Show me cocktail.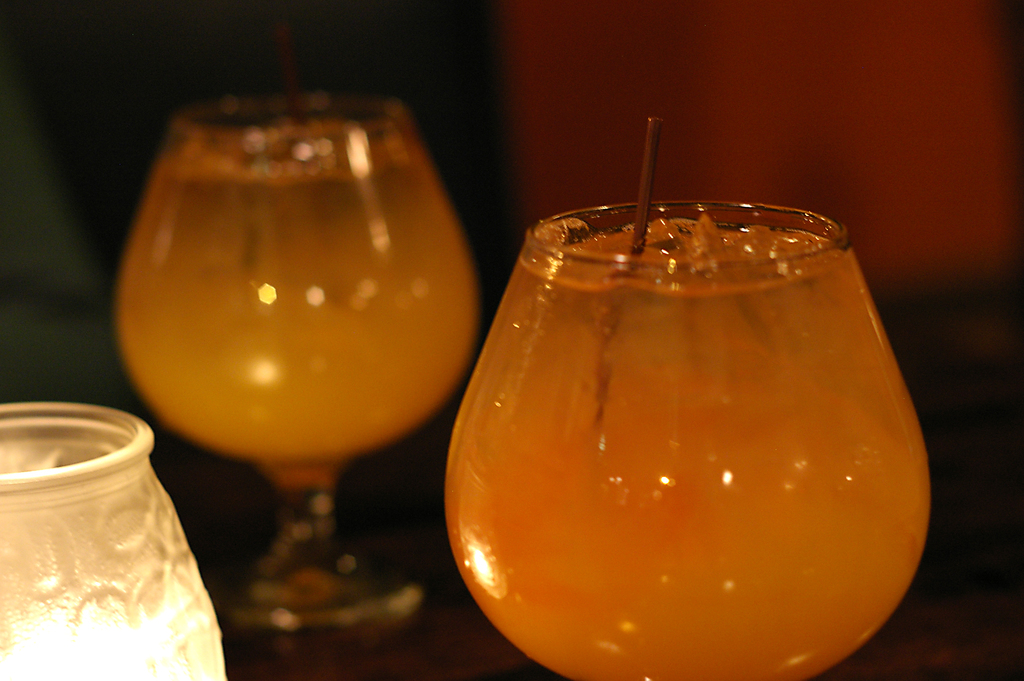
cocktail is here: x1=0 y1=402 x2=226 y2=680.
